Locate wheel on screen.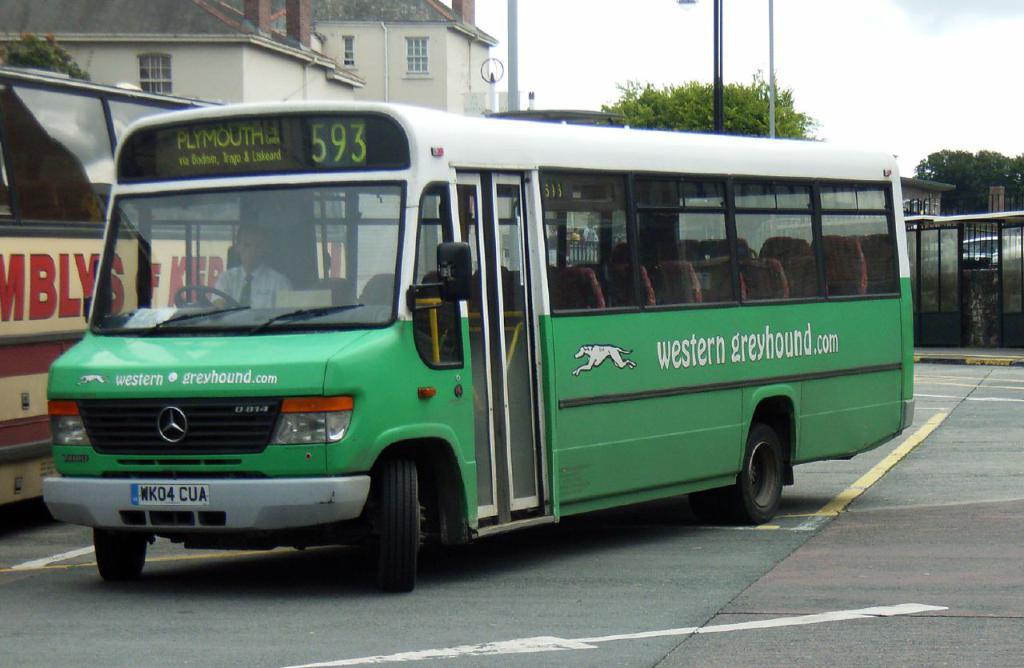
On screen at select_region(174, 285, 242, 312).
